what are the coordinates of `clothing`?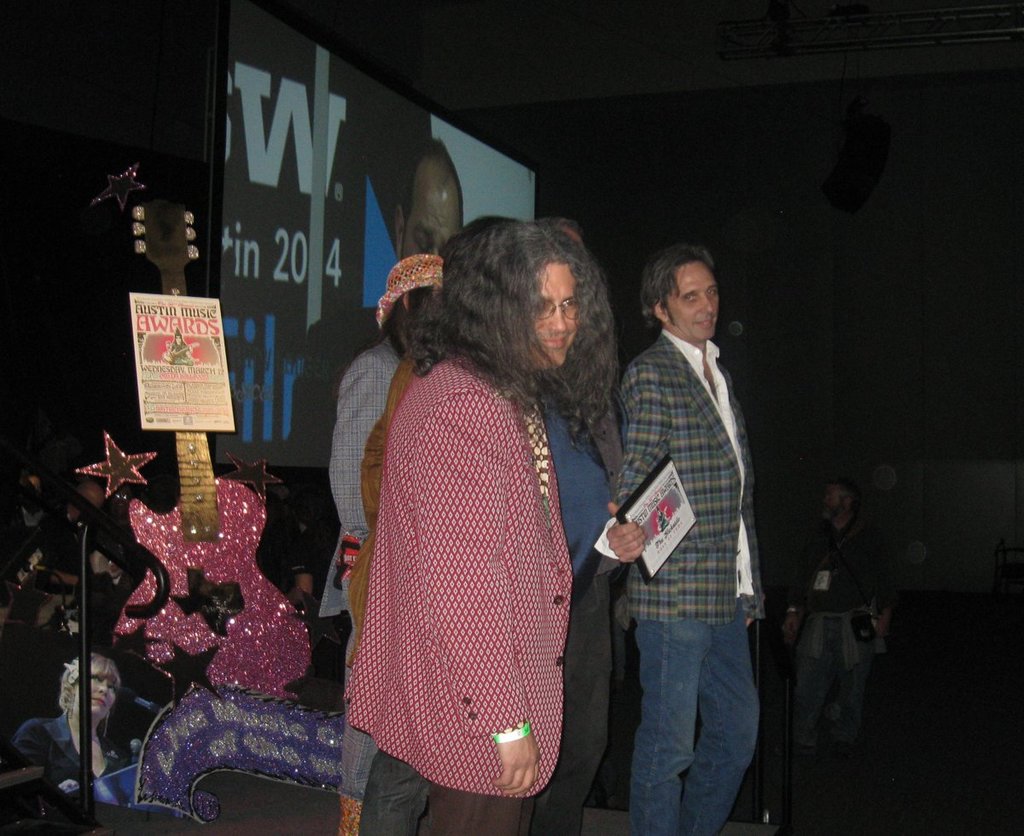
(x1=345, y1=351, x2=428, y2=835).
